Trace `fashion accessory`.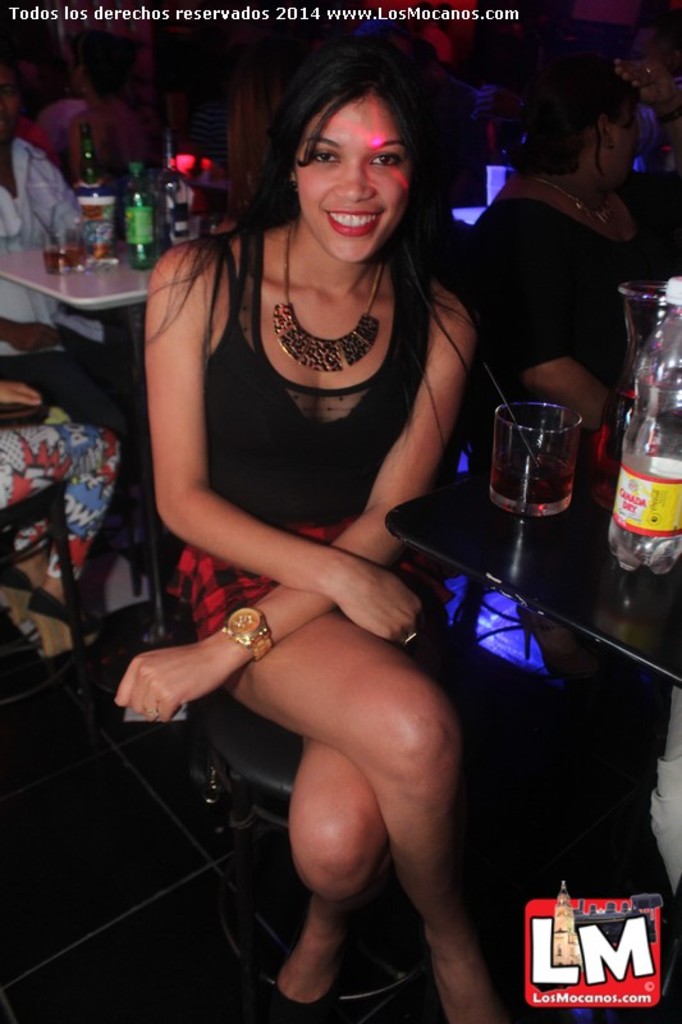
Traced to select_region(146, 704, 160, 717).
